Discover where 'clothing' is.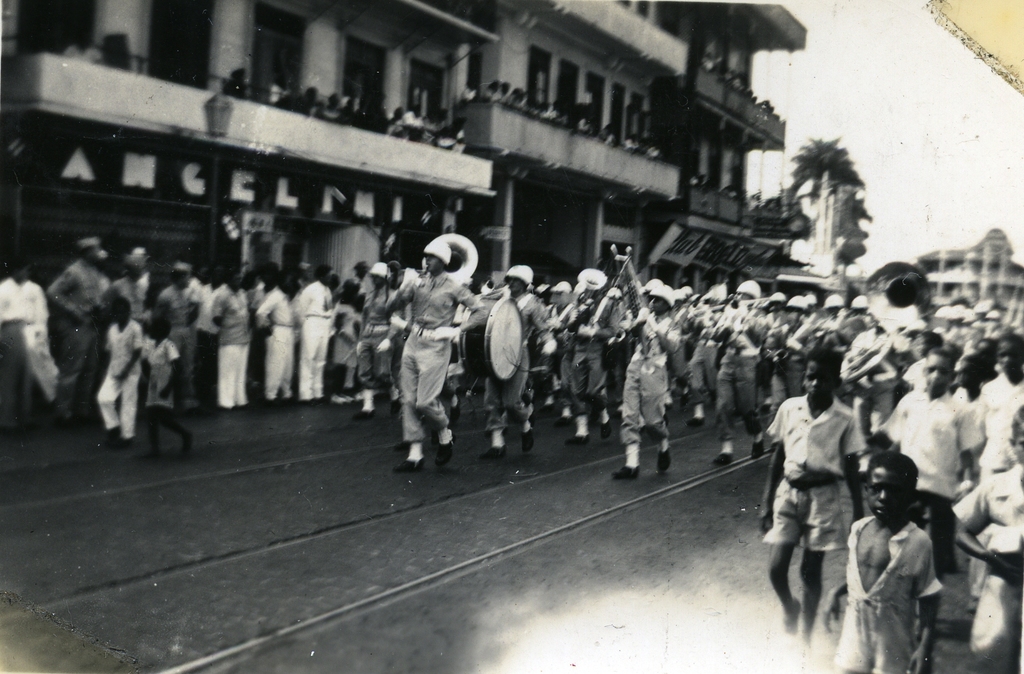
Discovered at BBox(296, 277, 332, 400).
